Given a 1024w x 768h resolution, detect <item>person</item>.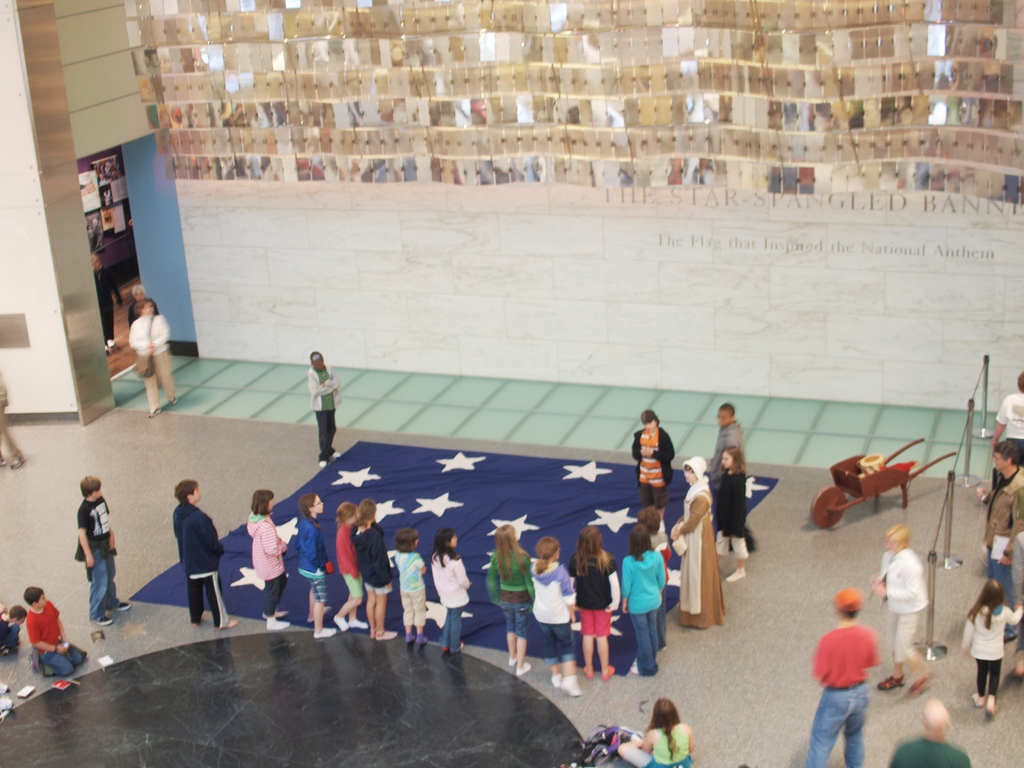
[245, 490, 295, 626].
